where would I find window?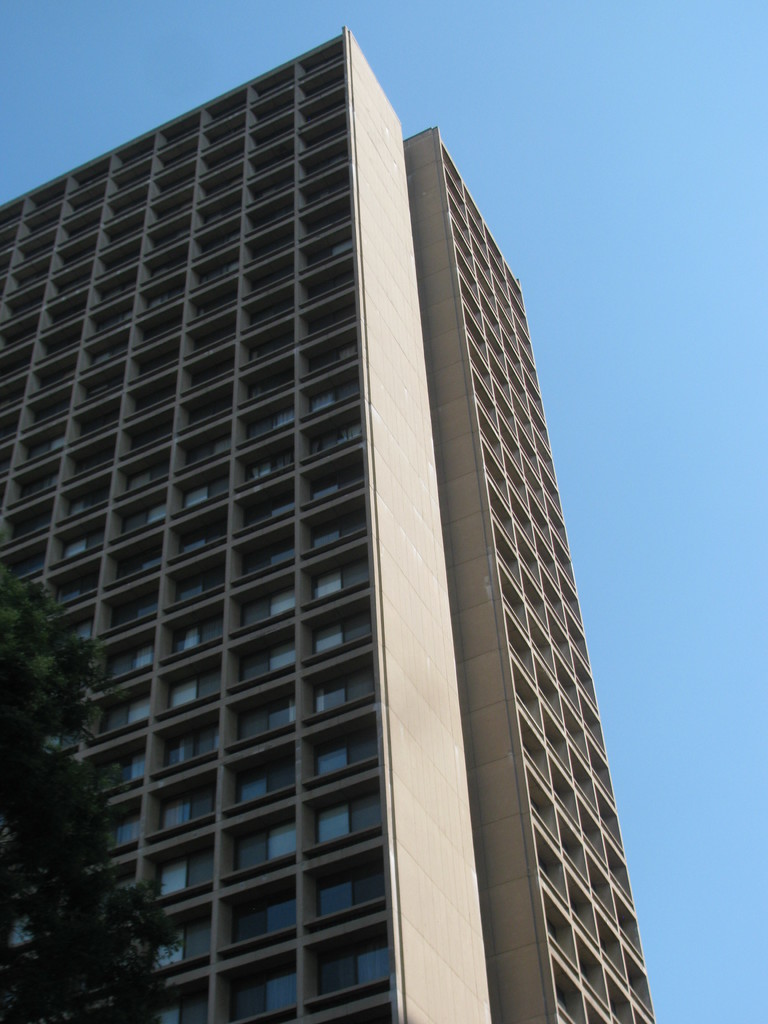
At [307, 545, 374, 609].
